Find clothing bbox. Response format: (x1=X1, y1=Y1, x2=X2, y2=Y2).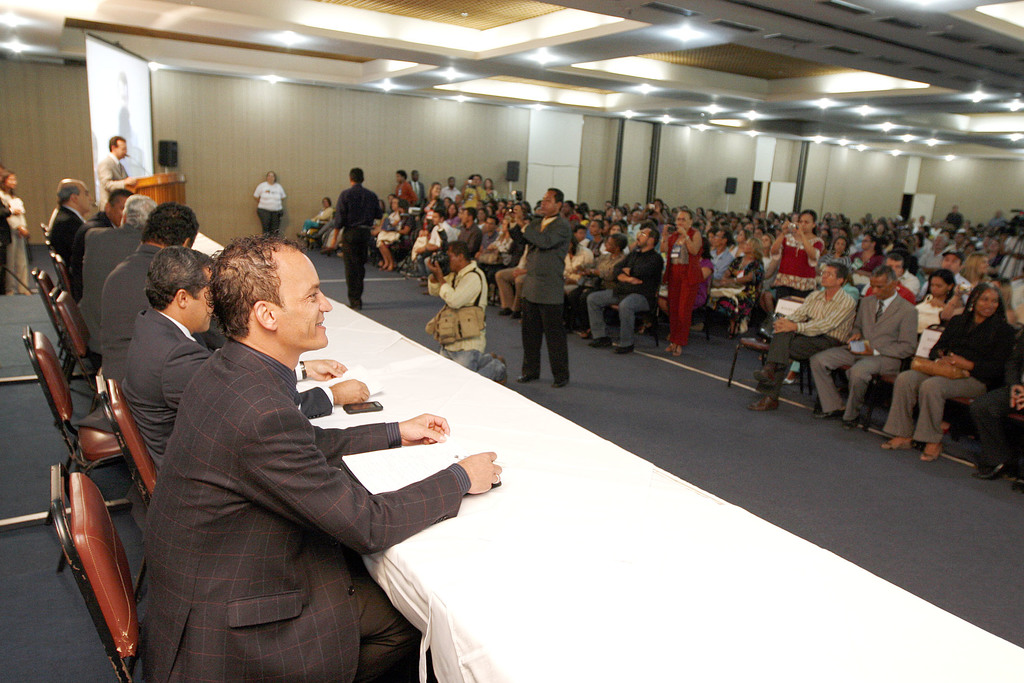
(x1=943, y1=211, x2=963, y2=229).
